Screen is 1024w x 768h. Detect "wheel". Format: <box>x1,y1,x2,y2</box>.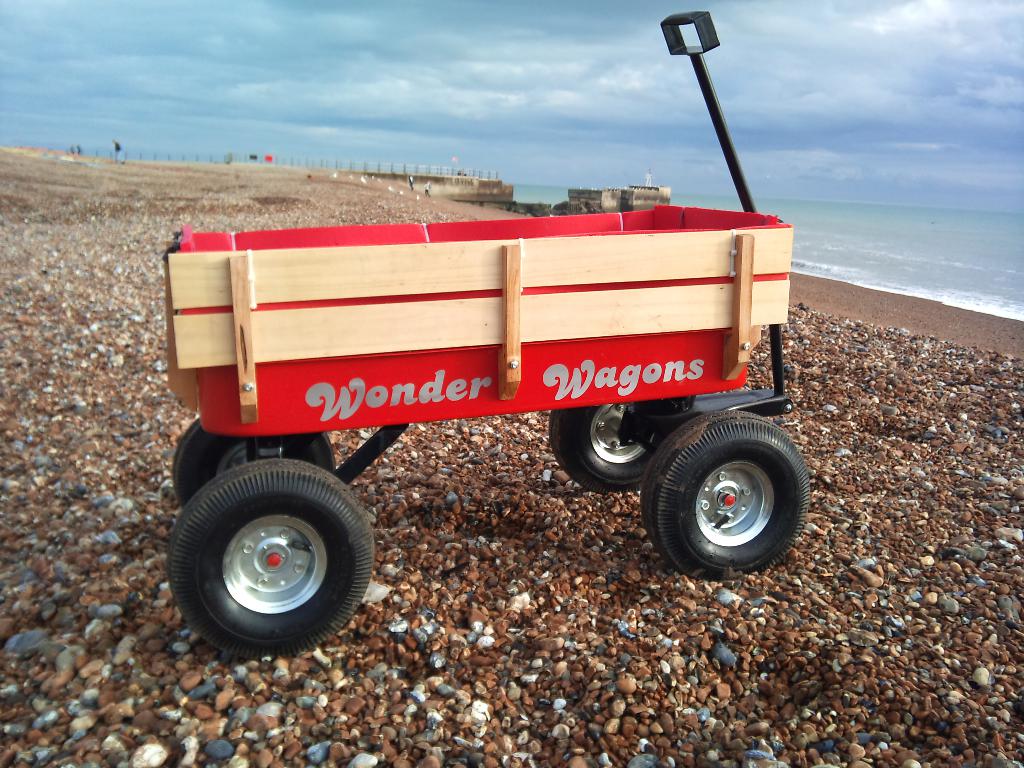
<box>169,459,374,662</box>.
